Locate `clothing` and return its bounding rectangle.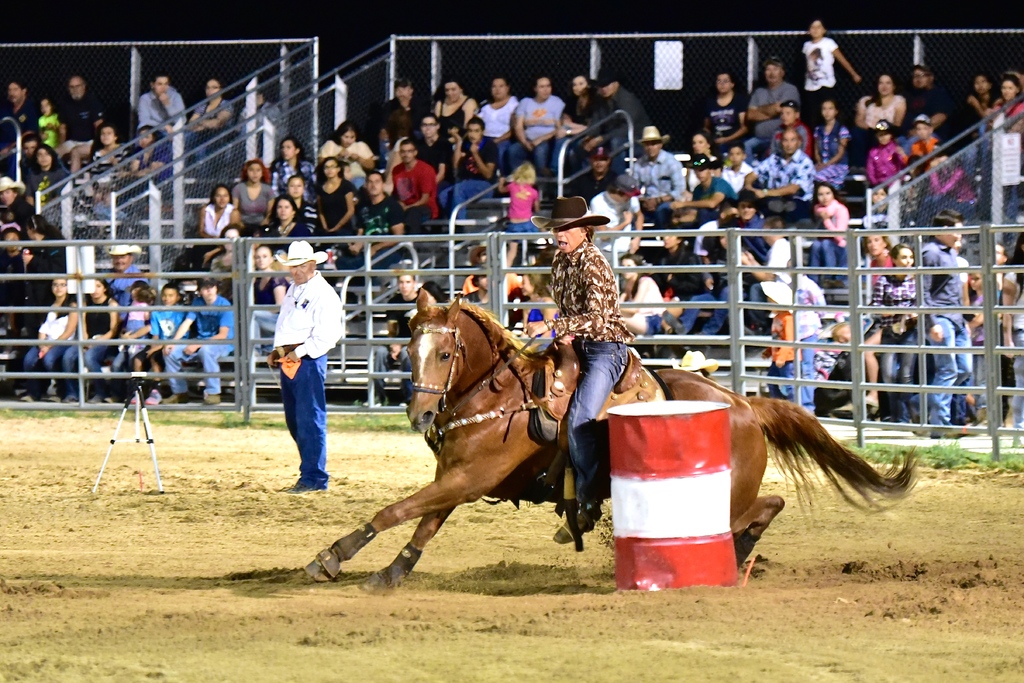
left=138, top=87, right=189, bottom=155.
